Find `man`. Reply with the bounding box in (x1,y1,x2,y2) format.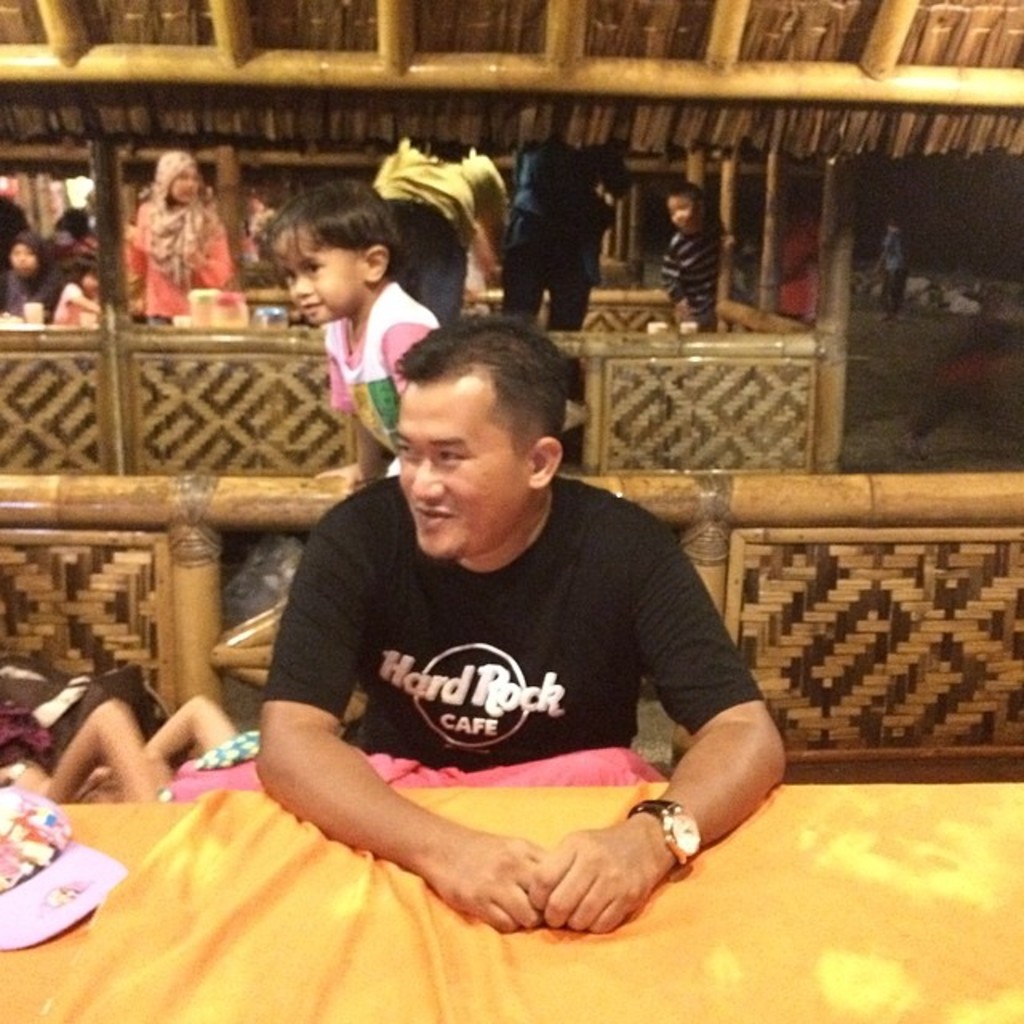
(504,134,624,331).
